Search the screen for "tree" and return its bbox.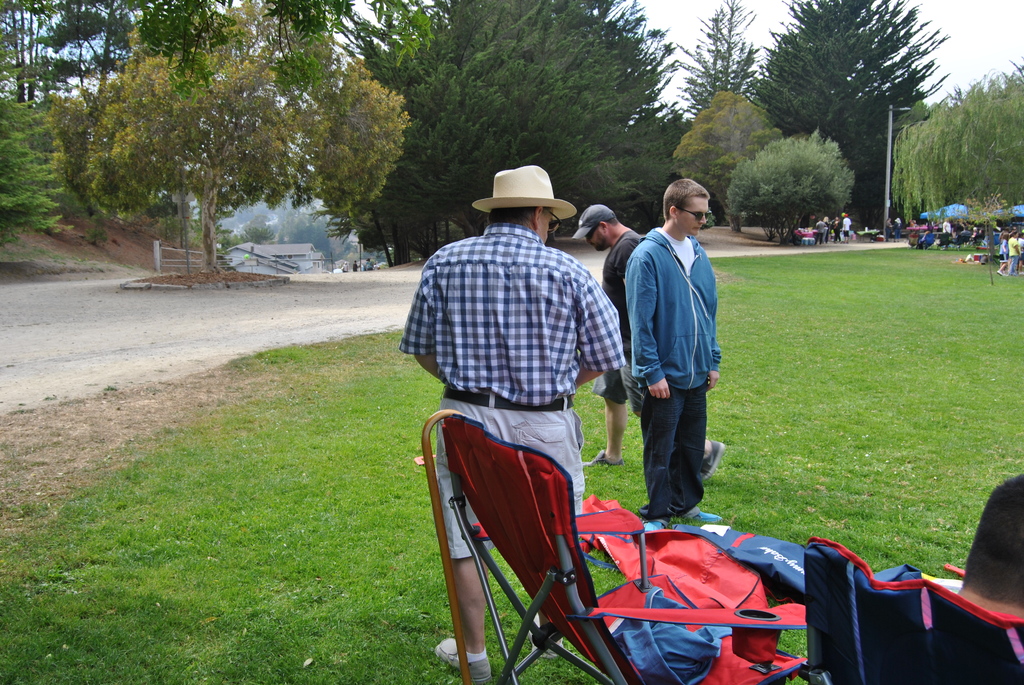
Found: 743/0/953/228.
